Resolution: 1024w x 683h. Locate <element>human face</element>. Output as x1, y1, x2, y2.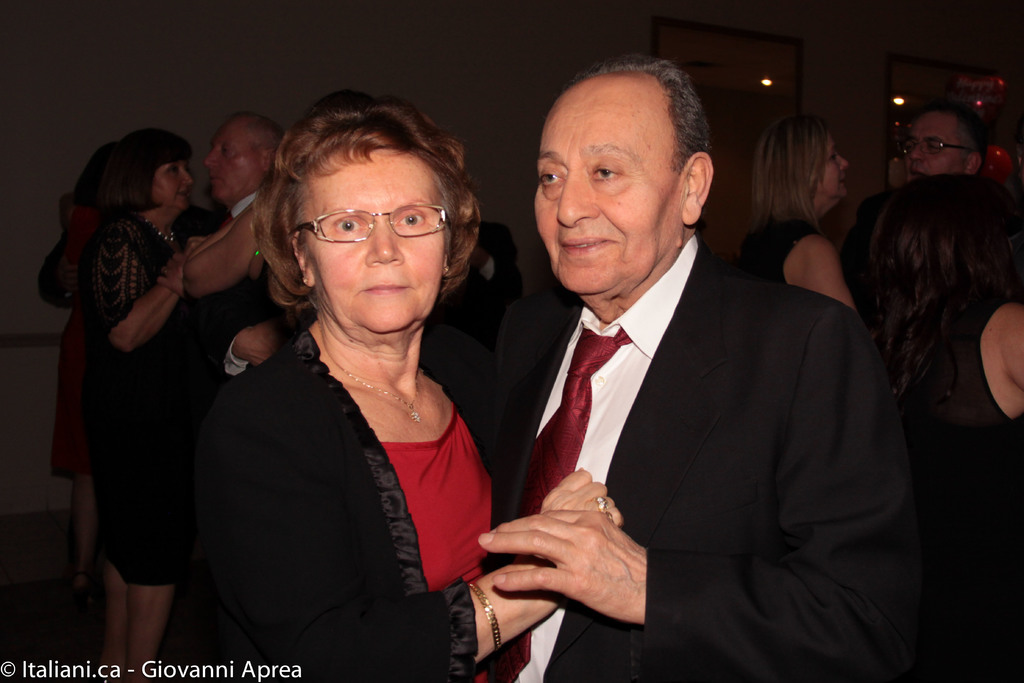
294, 147, 446, 333.
